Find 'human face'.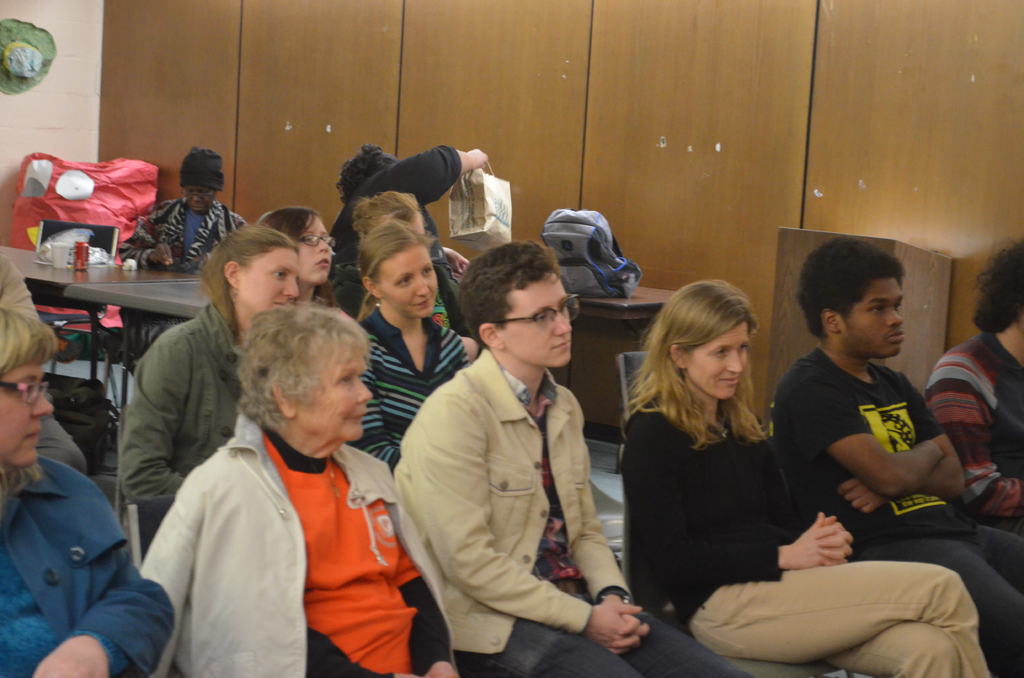
{"left": 849, "top": 277, "right": 908, "bottom": 359}.
